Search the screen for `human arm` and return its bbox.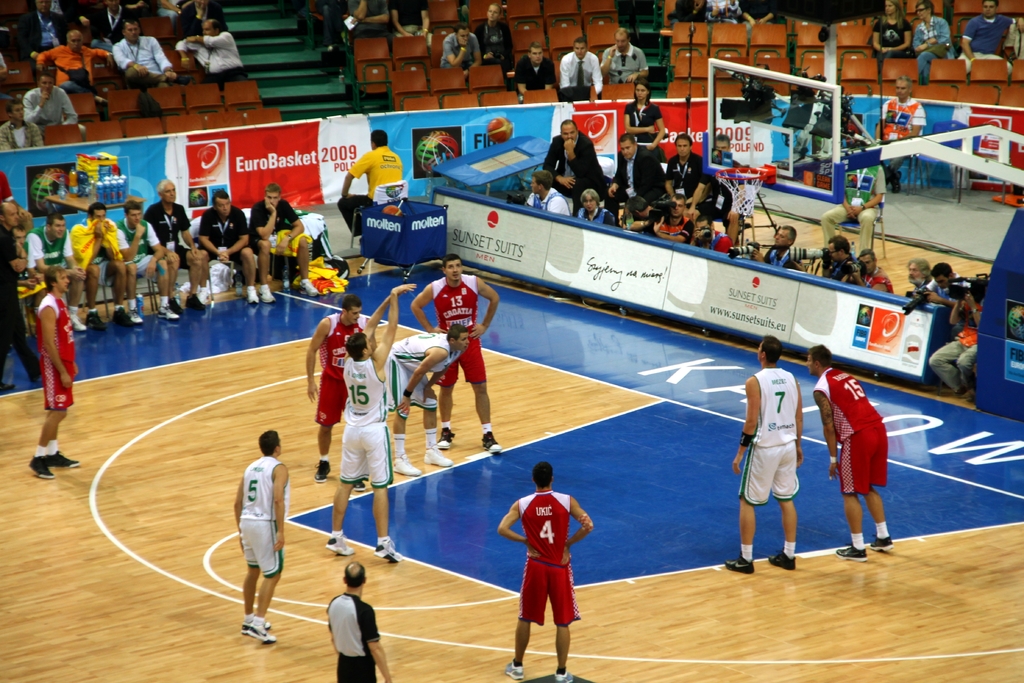
Found: 159/240/178/263.
